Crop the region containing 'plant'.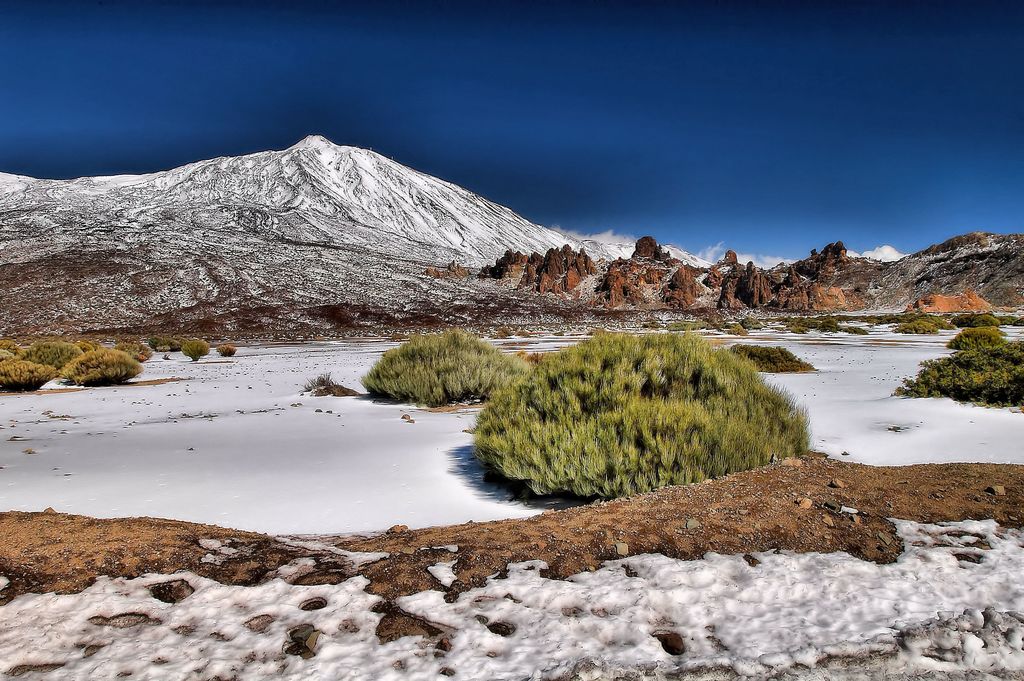
Crop region: [x1=956, y1=304, x2=1003, y2=327].
